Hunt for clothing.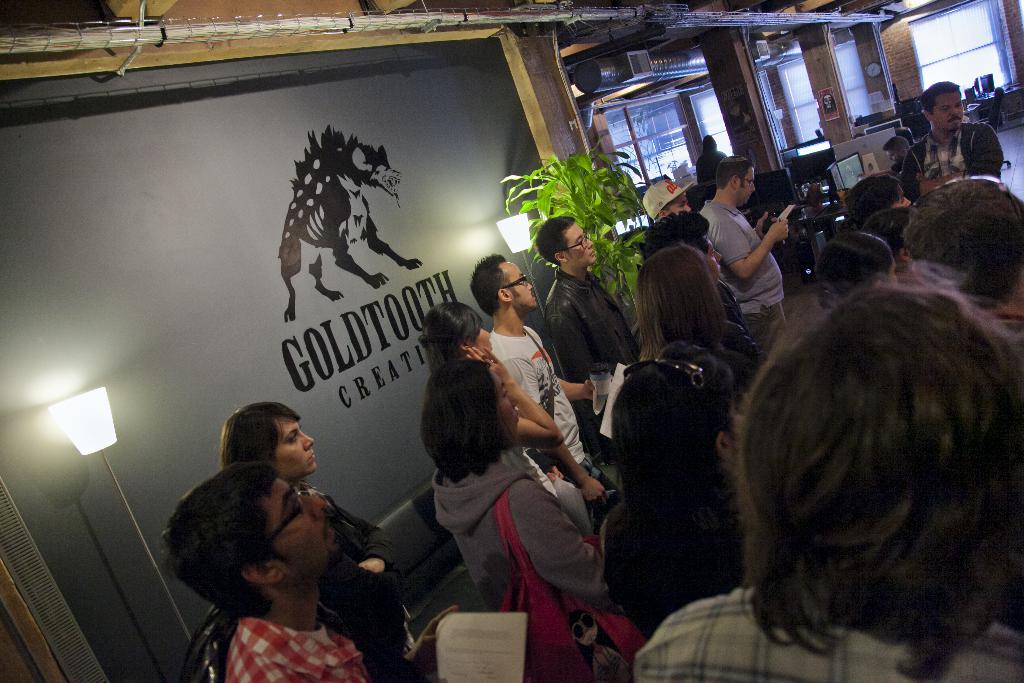
Hunted down at (224,617,367,682).
